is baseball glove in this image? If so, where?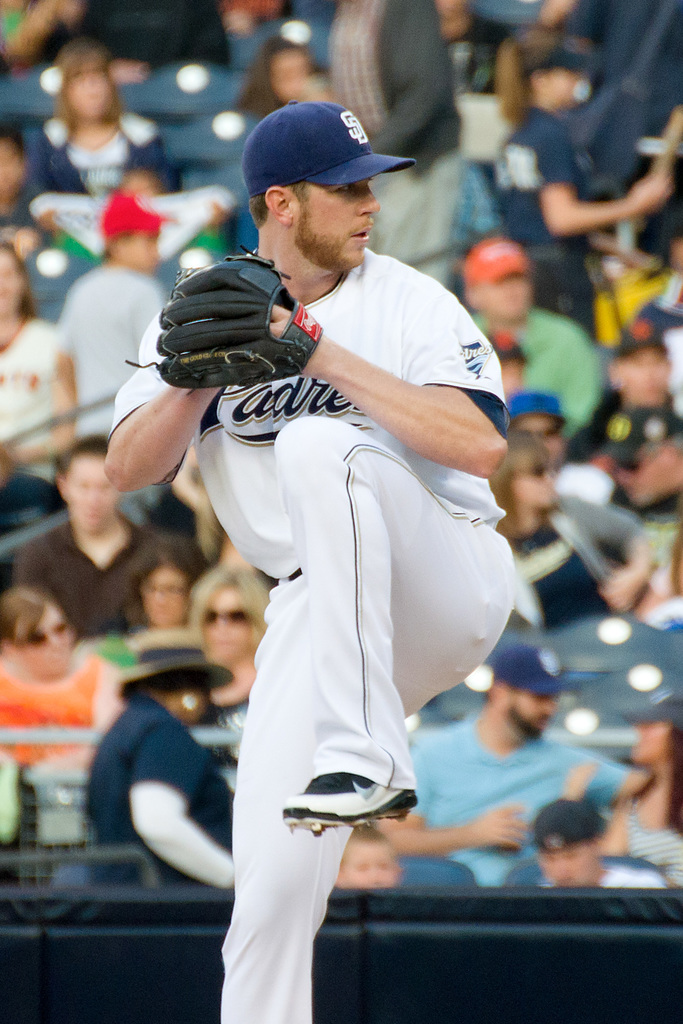
Yes, at x1=120 y1=234 x2=324 y2=394.
